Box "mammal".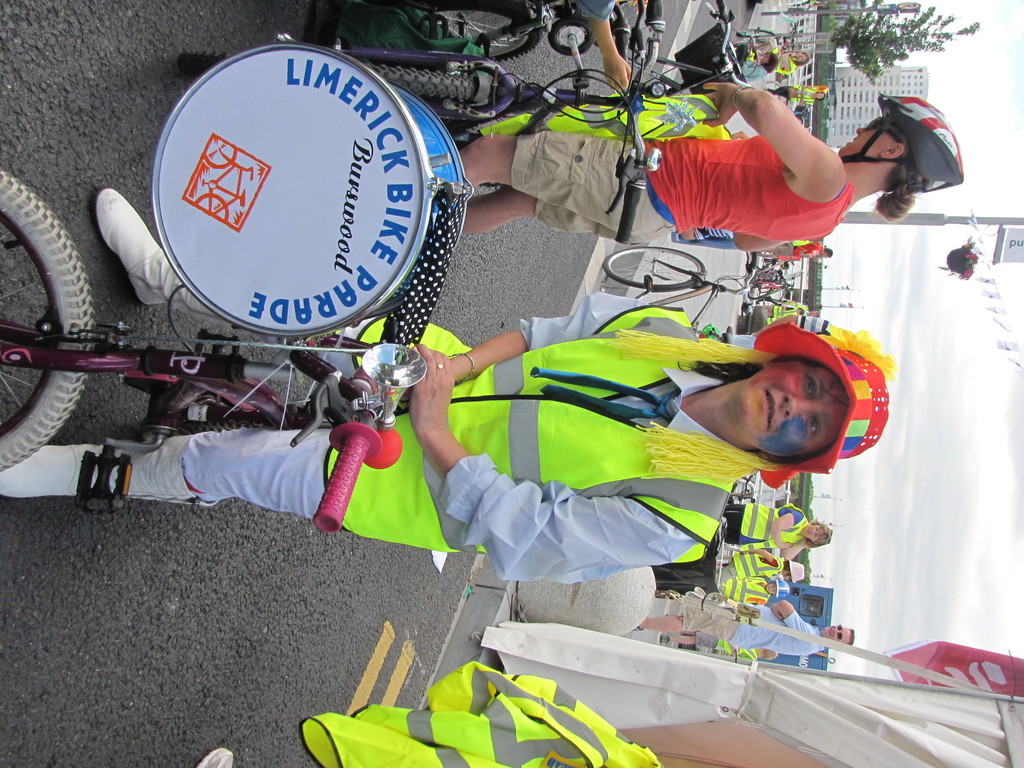
[735,40,779,82].
